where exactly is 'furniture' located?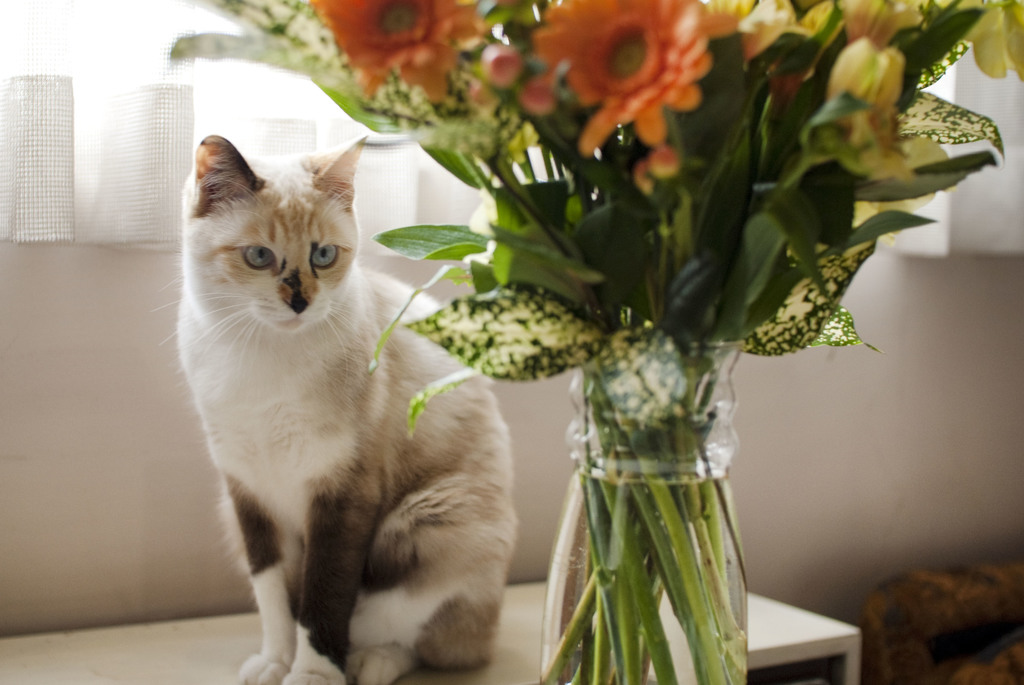
Its bounding box is crop(862, 558, 1023, 684).
